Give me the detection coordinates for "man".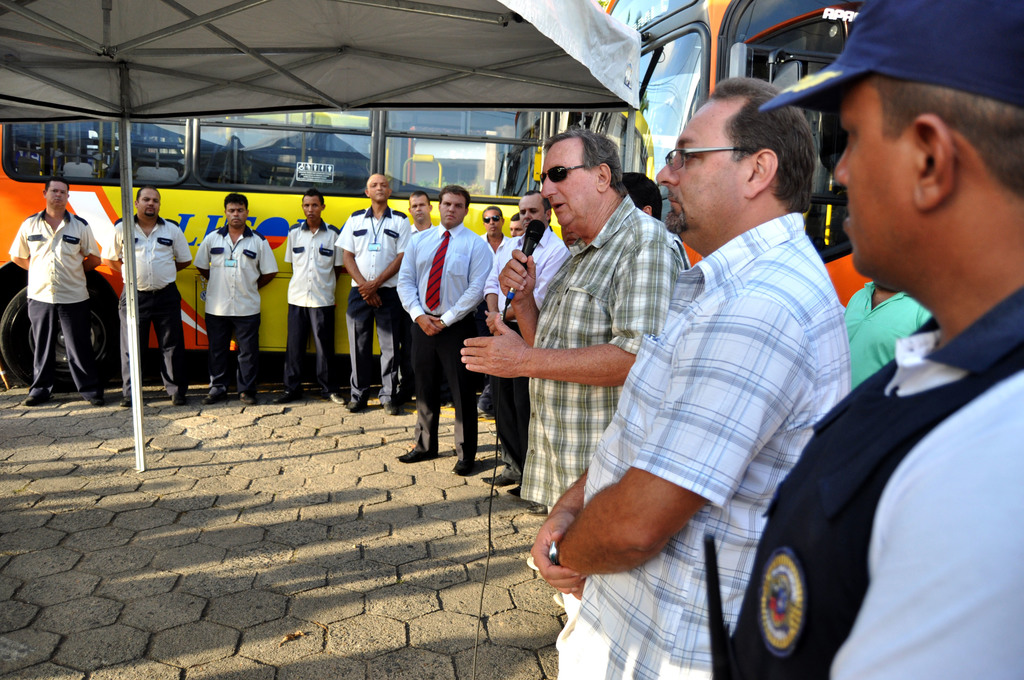
[x1=113, y1=182, x2=192, y2=409].
